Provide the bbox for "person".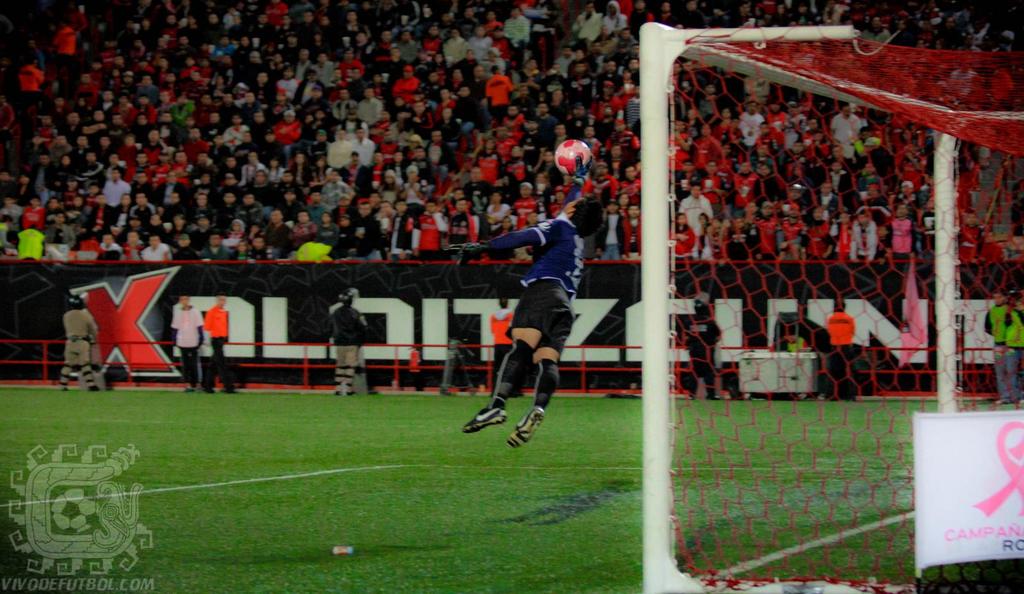
{"x1": 214, "y1": 109, "x2": 259, "y2": 154}.
